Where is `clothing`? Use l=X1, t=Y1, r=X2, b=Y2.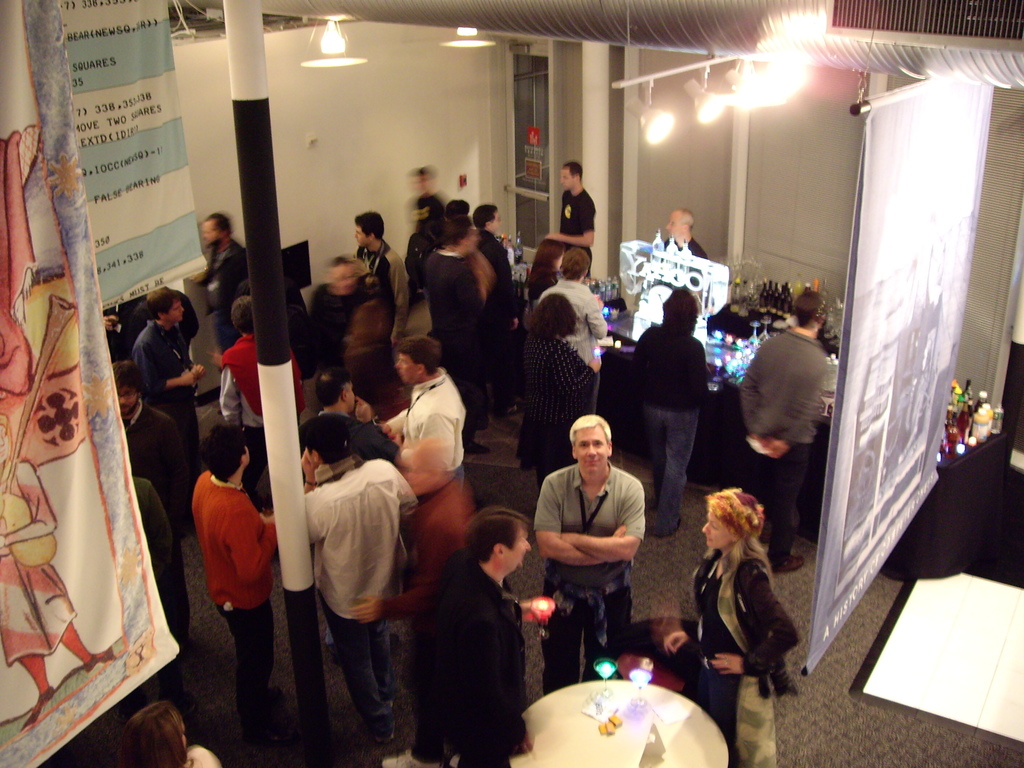
l=639, t=311, r=694, b=486.
